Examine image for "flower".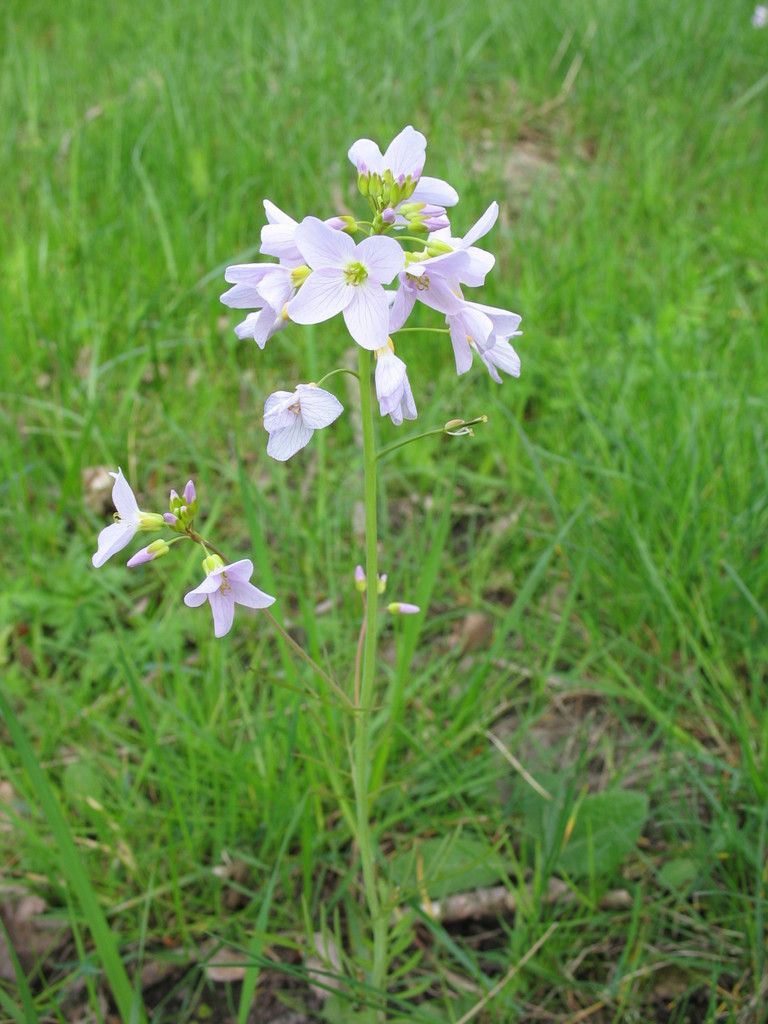
Examination result: 211, 259, 293, 349.
